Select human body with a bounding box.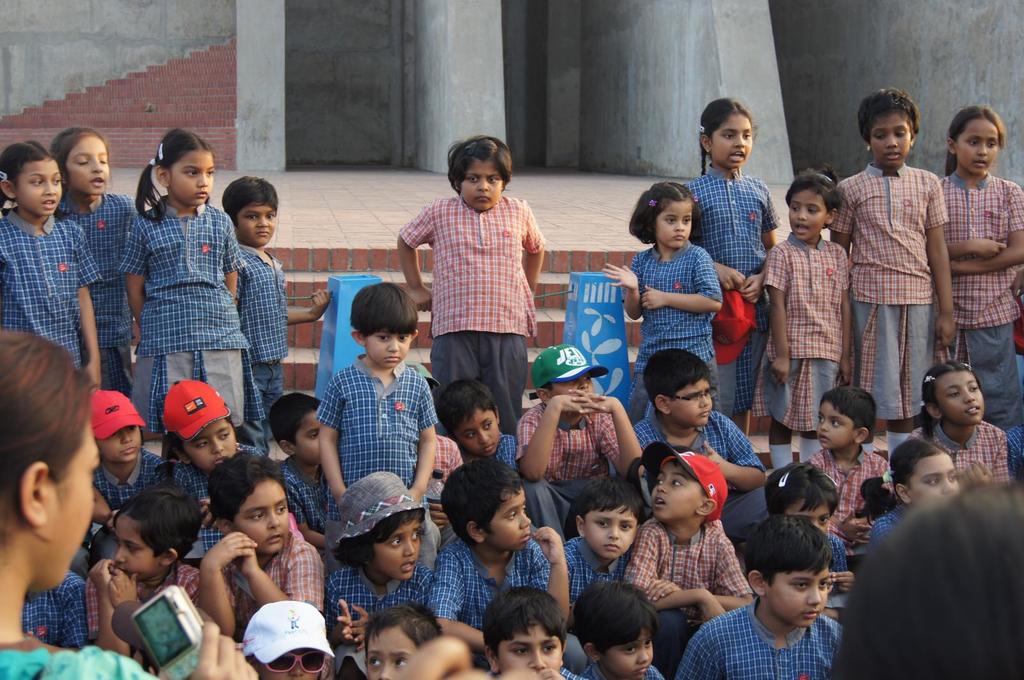
849/95/970/442.
